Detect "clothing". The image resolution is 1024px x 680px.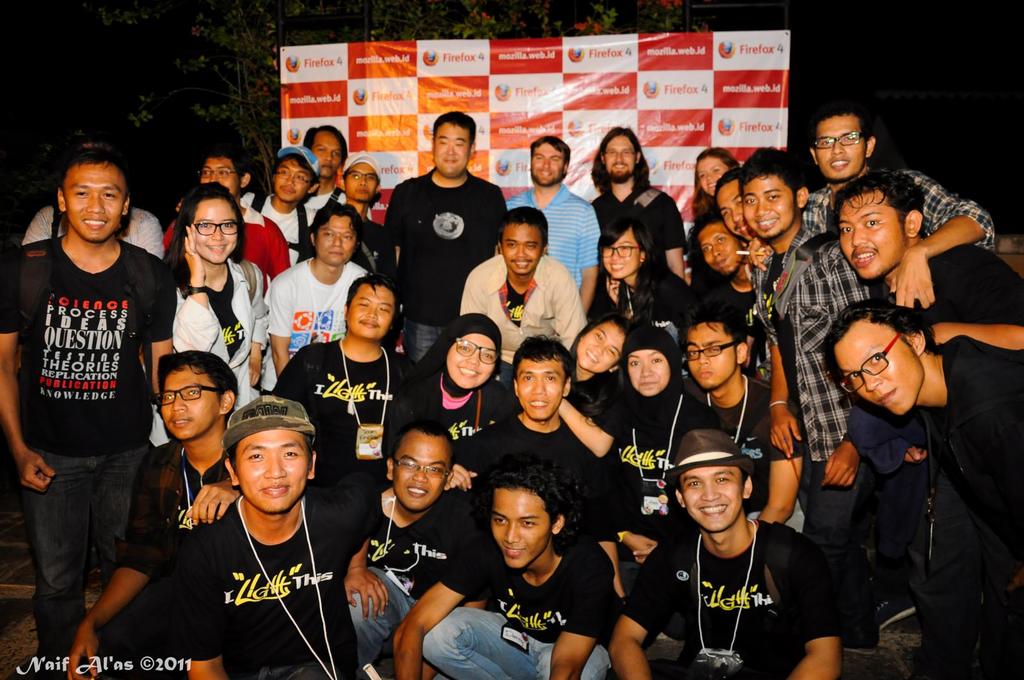
589:178:686:258.
